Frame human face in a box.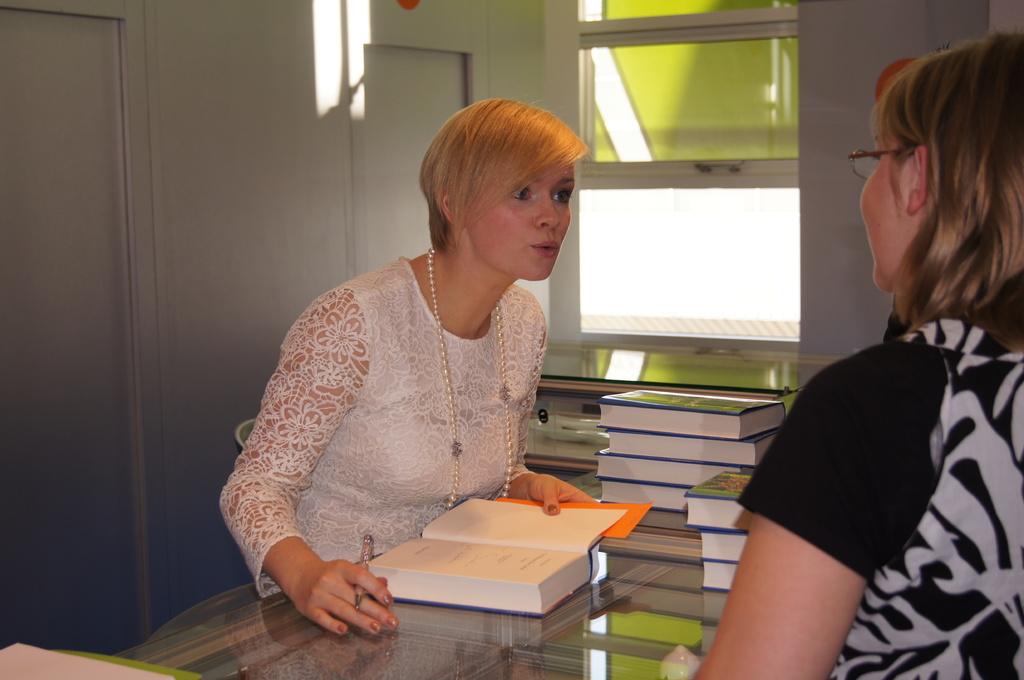
(x1=465, y1=154, x2=573, y2=282).
